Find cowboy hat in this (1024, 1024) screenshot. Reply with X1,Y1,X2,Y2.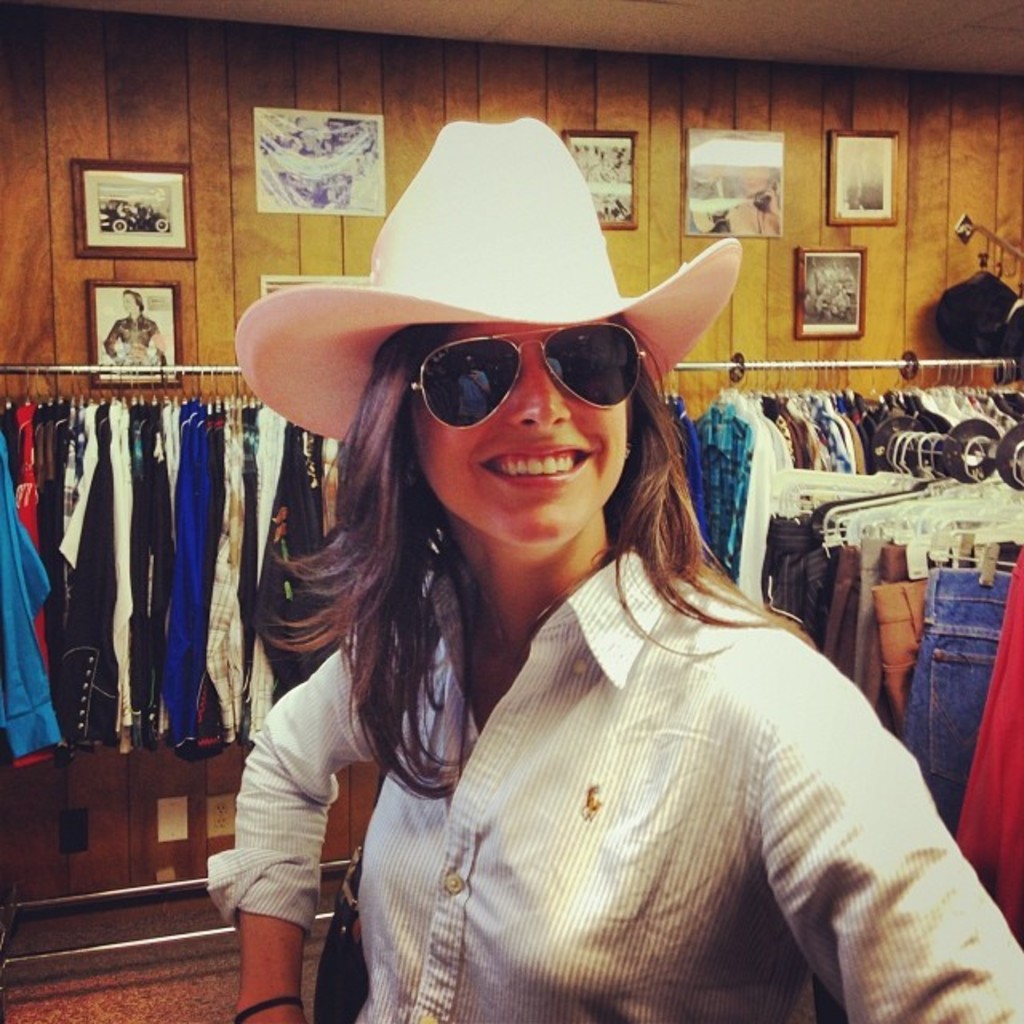
266,131,698,523.
